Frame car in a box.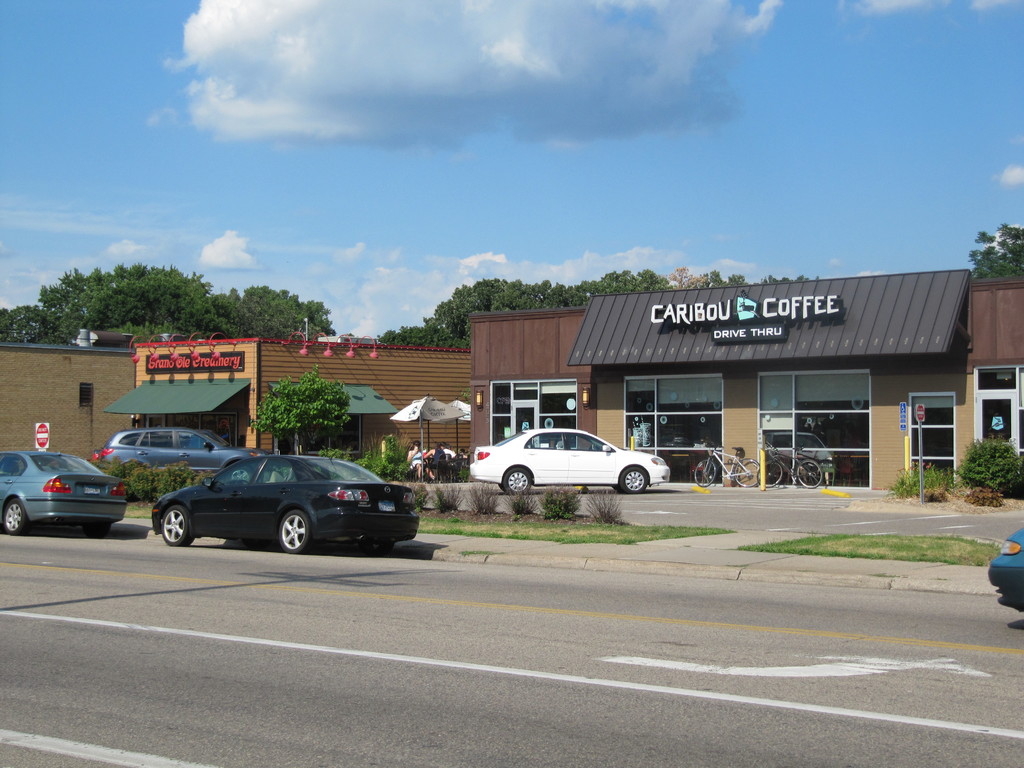
x1=146 y1=450 x2=425 y2=555.
